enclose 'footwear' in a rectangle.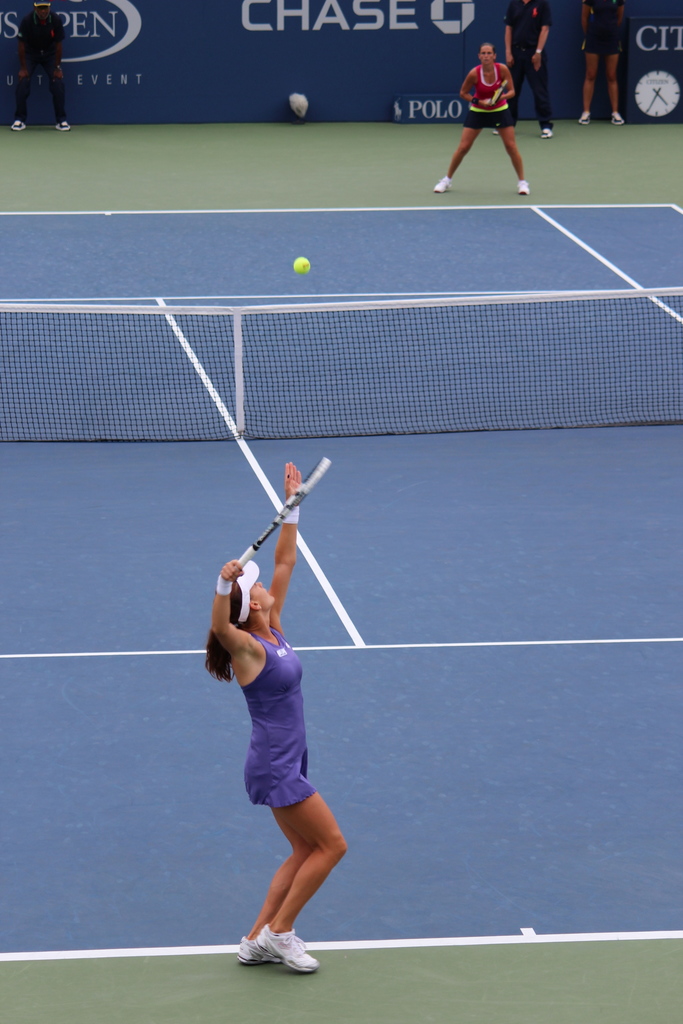
580/113/590/127.
